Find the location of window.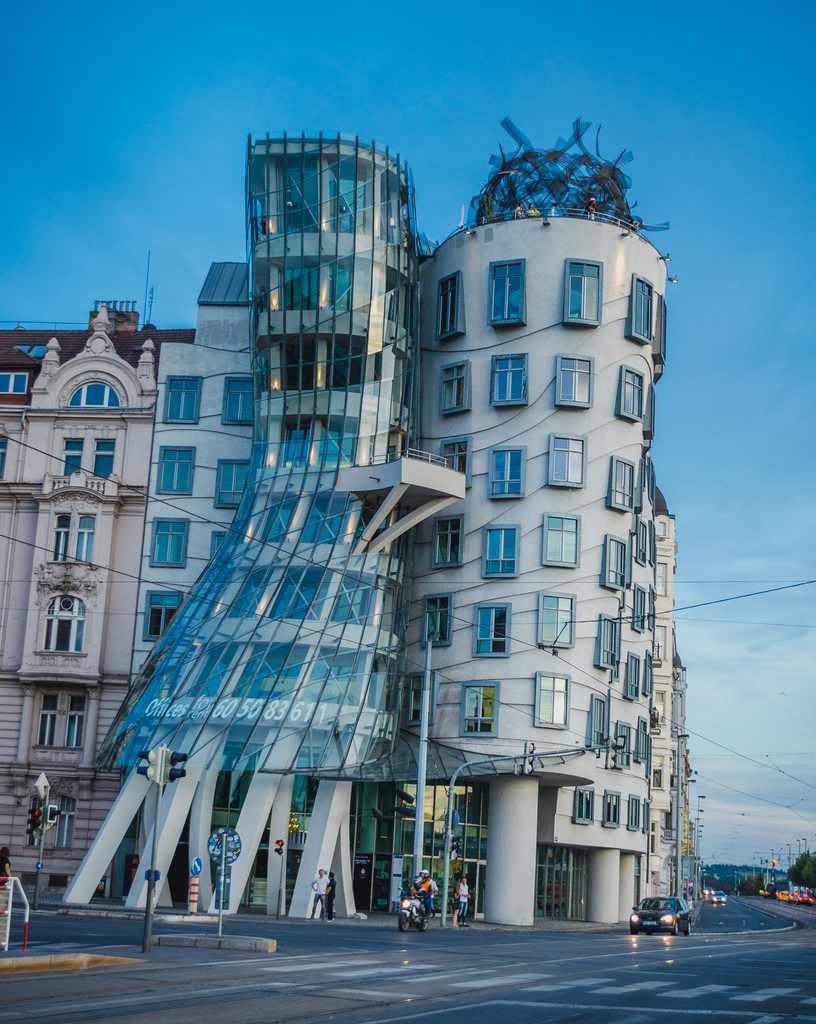
Location: x1=492 y1=347 x2=530 y2=406.
